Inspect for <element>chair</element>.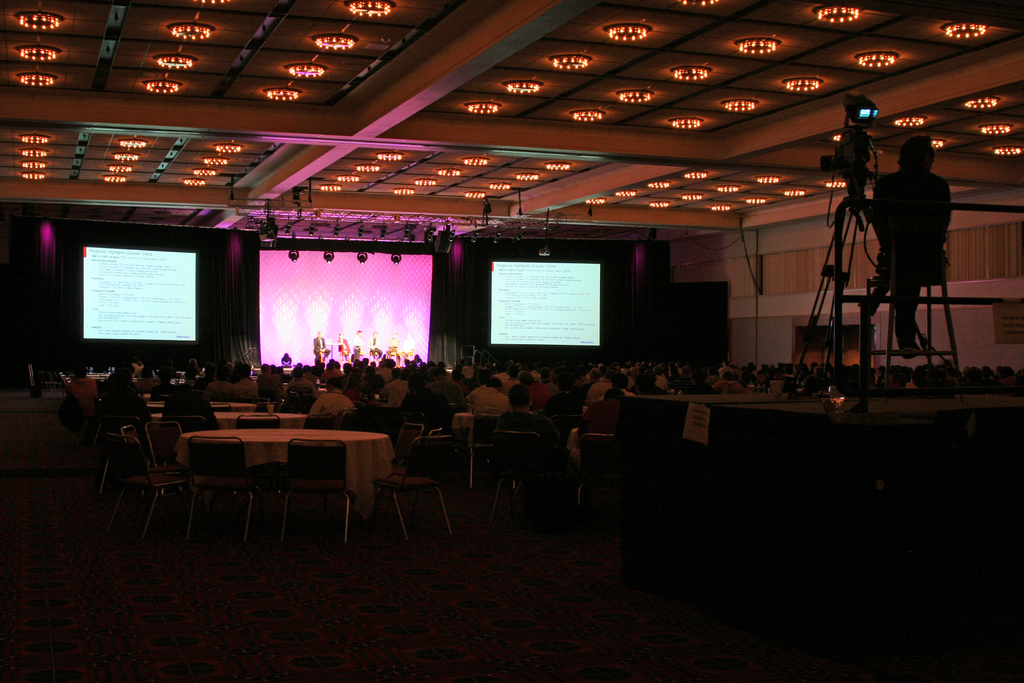
Inspection: 470 415 510 490.
